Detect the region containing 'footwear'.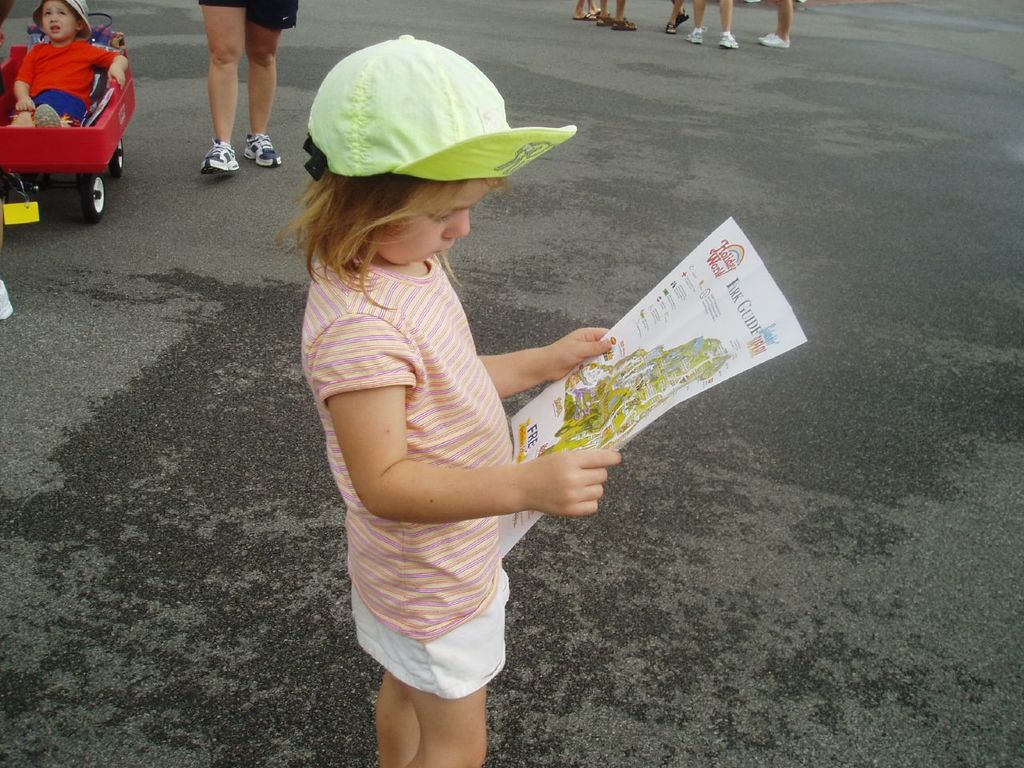
locate(597, 15, 614, 27).
